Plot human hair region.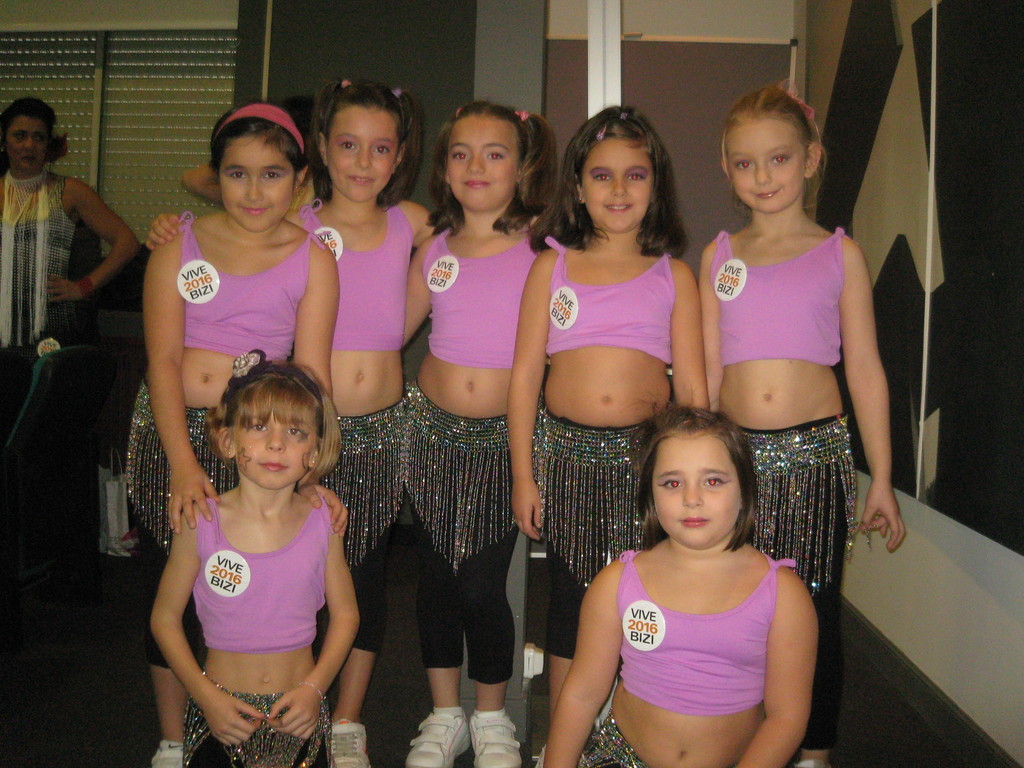
Plotted at l=432, t=98, r=551, b=232.
